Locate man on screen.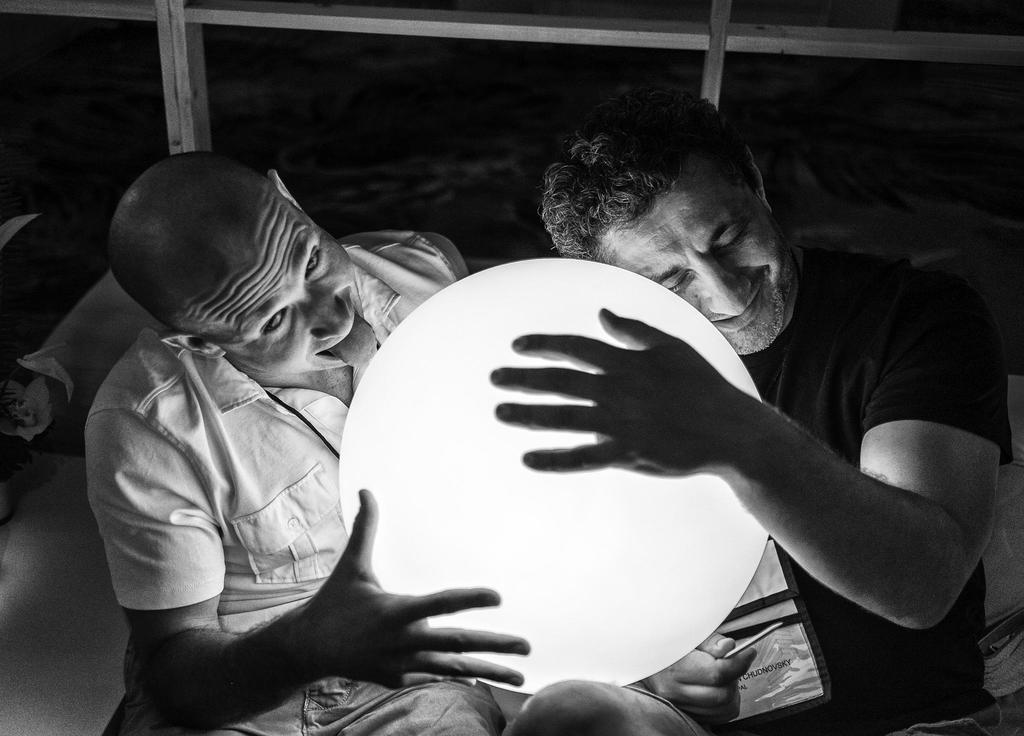
On screen at locate(260, 107, 979, 697).
